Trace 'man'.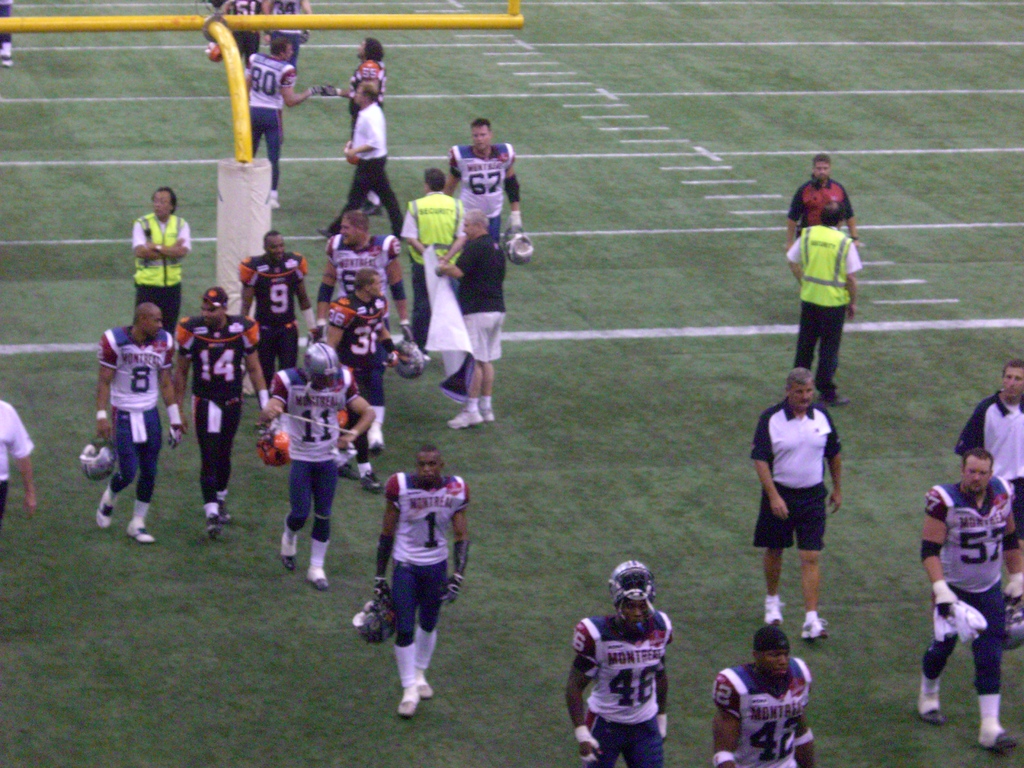
Traced to bbox=(316, 38, 386, 131).
